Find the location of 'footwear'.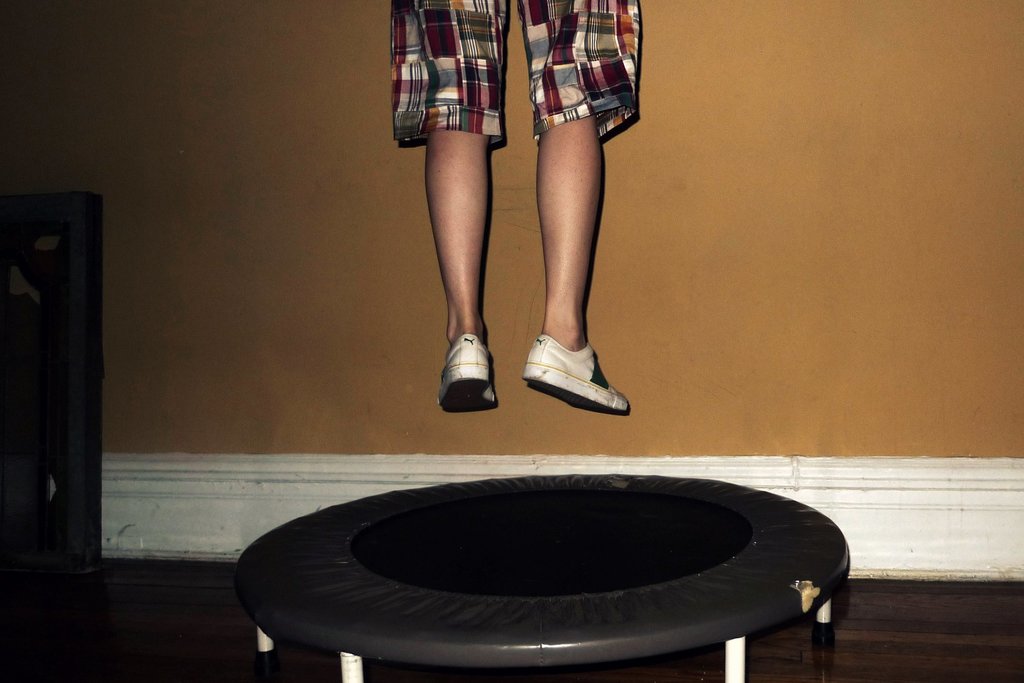
Location: <region>435, 335, 497, 414</region>.
